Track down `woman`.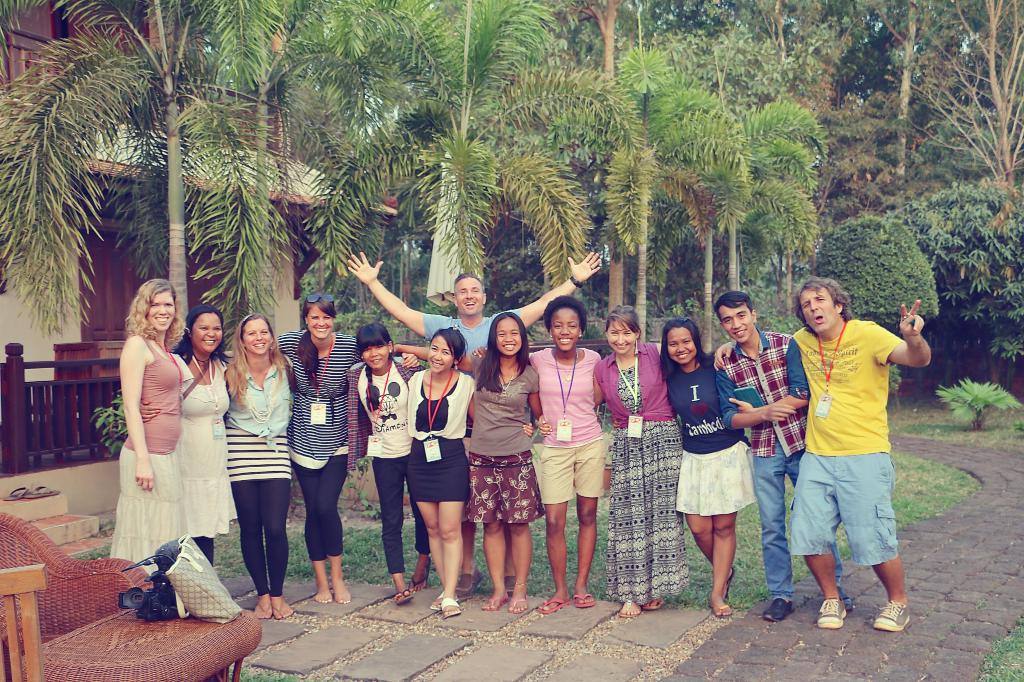
Tracked to rect(456, 316, 545, 626).
